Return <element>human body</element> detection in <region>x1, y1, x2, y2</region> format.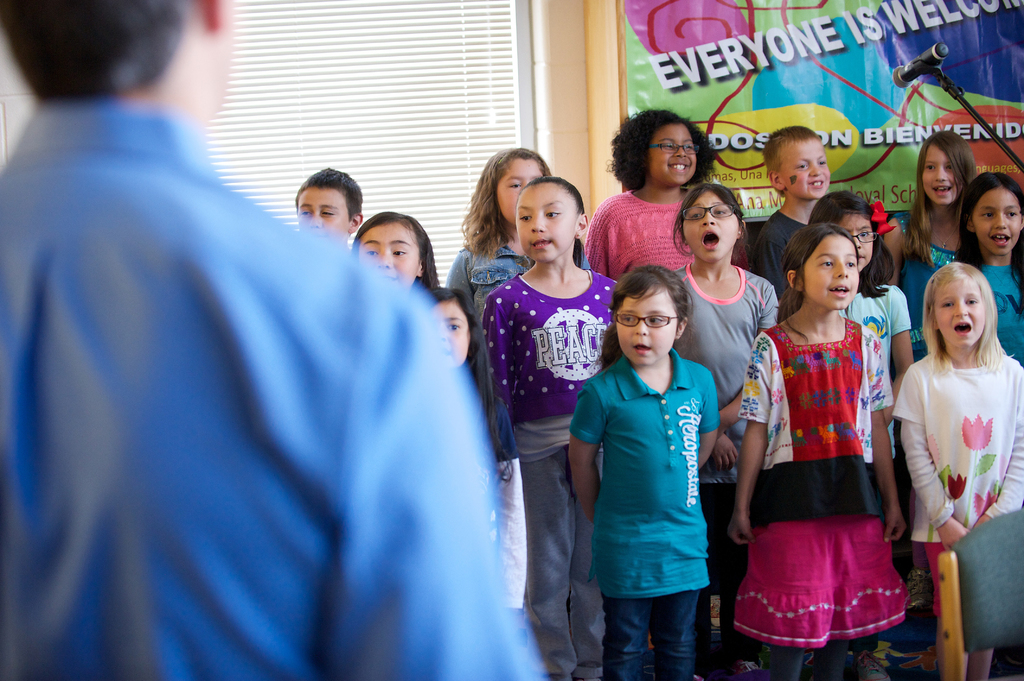
<region>900, 260, 1023, 680</region>.
